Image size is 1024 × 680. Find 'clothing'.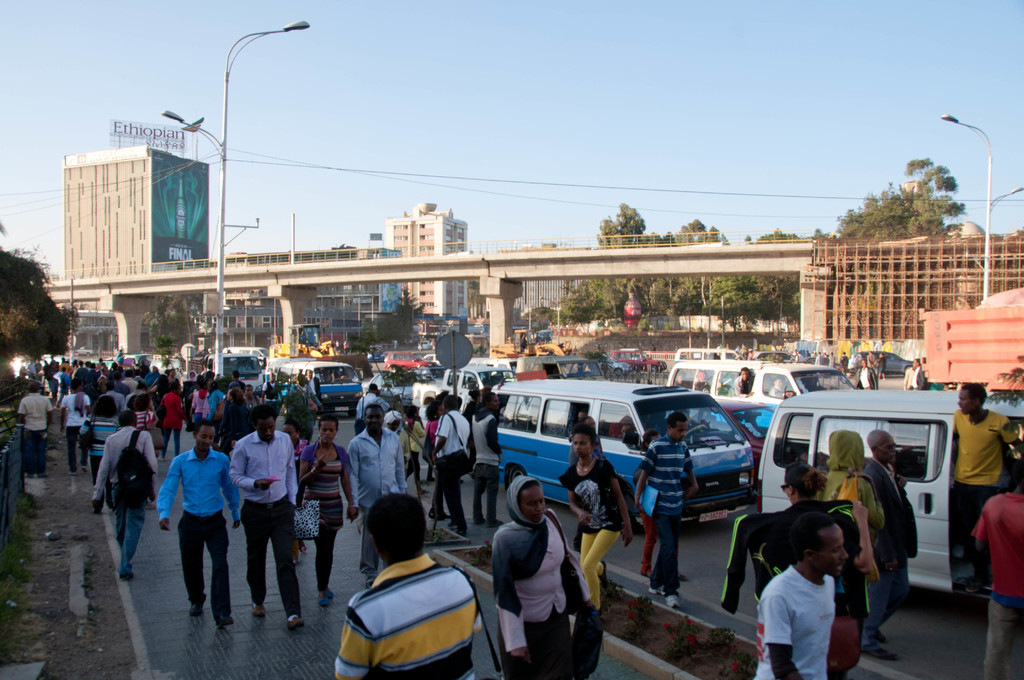
[868, 354, 876, 367].
